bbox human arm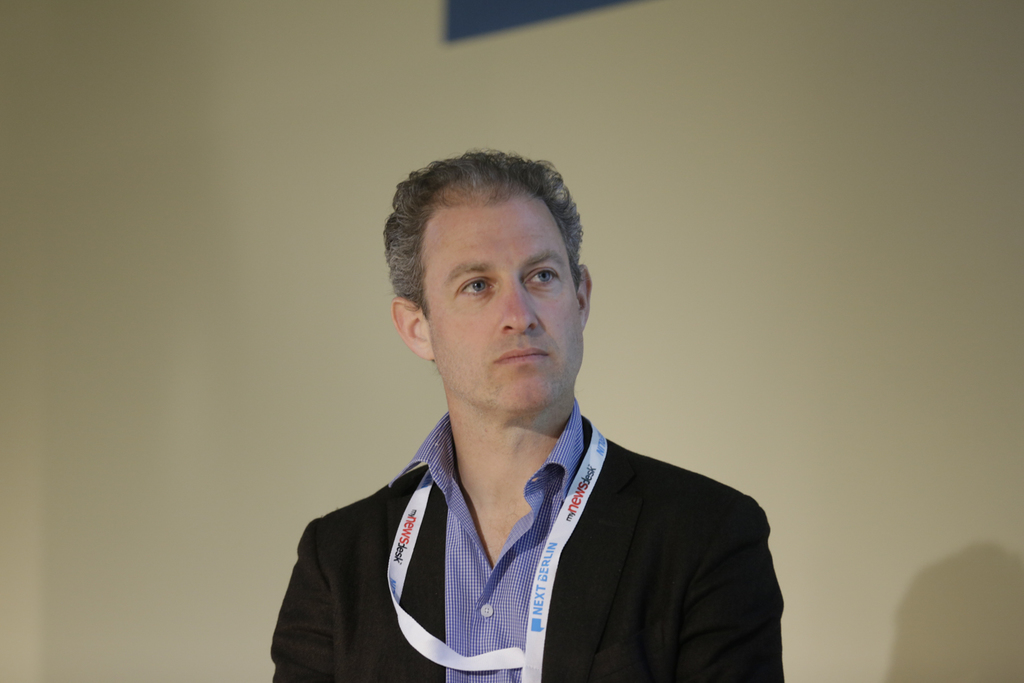
bbox(271, 513, 372, 682)
